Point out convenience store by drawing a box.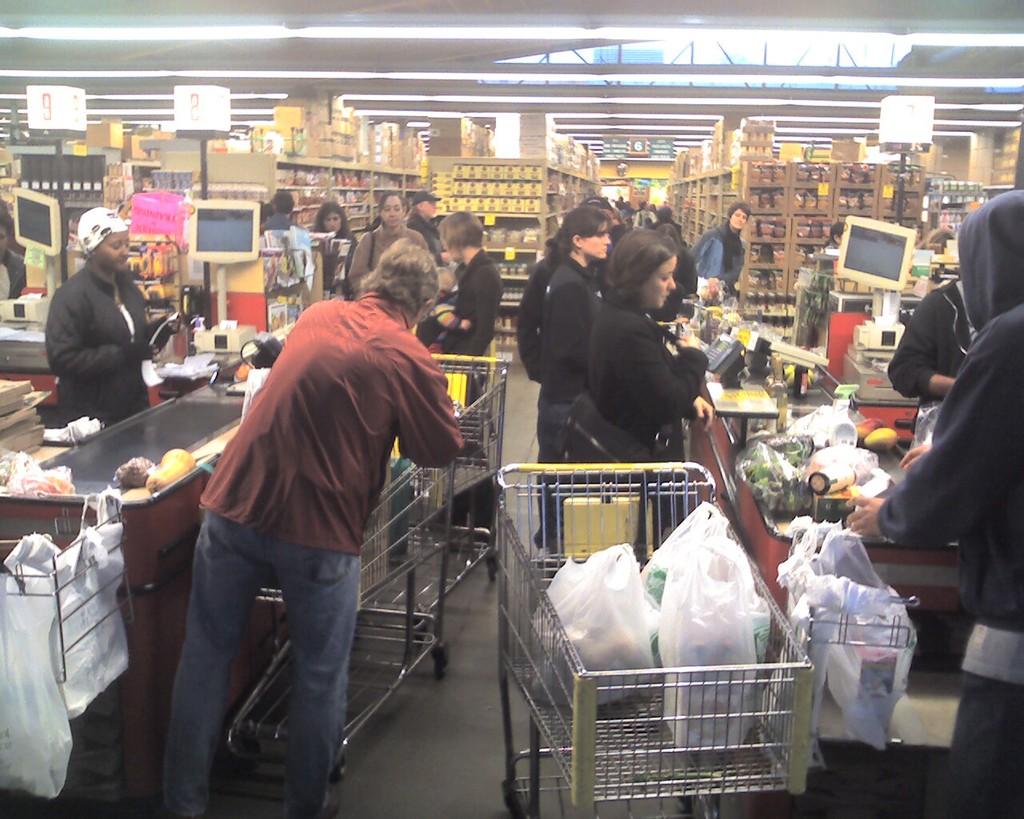
Rect(0, 9, 1023, 818).
